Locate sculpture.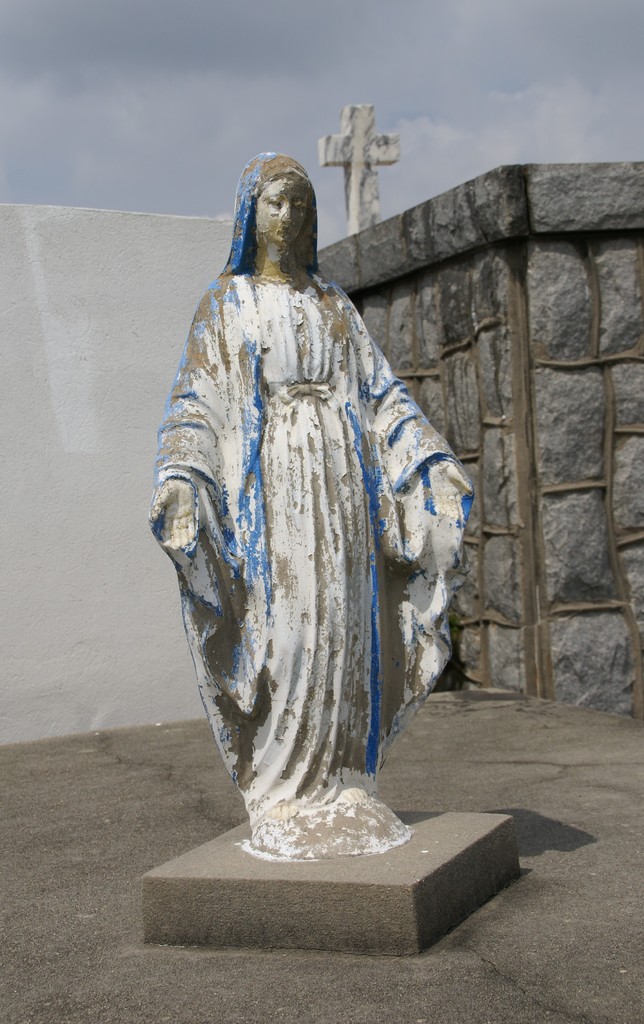
Bounding box: BBox(314, 101, 395, 237).
